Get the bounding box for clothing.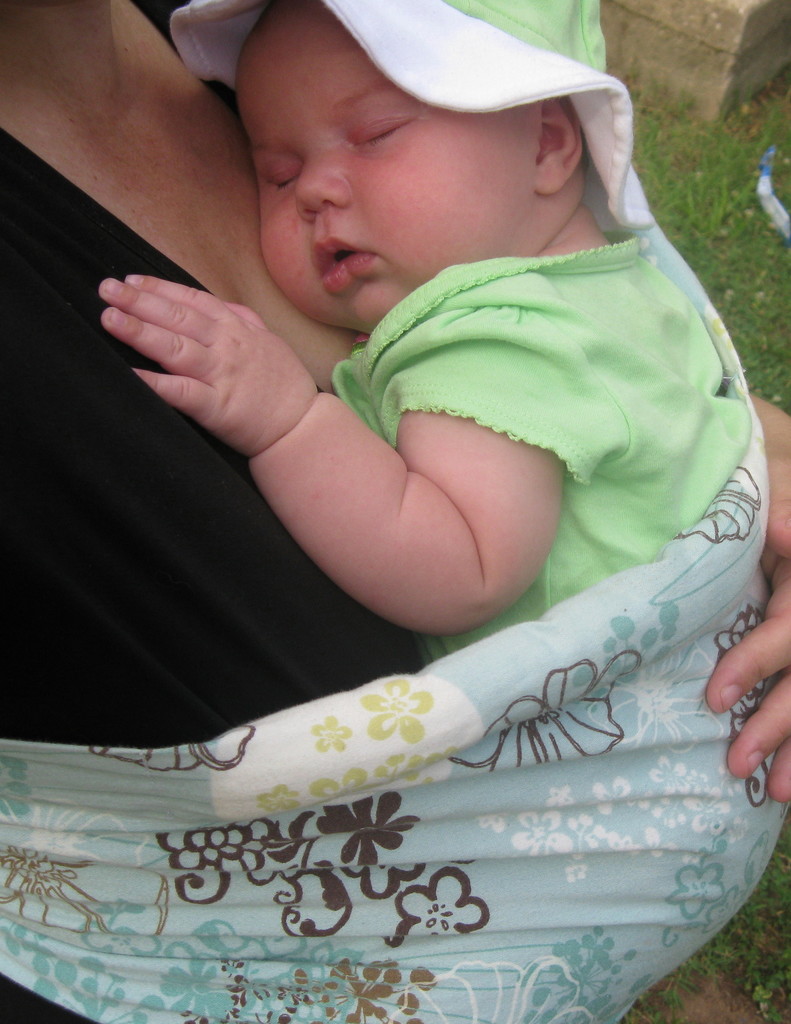
bbox(0, 0, 445, 1021).
